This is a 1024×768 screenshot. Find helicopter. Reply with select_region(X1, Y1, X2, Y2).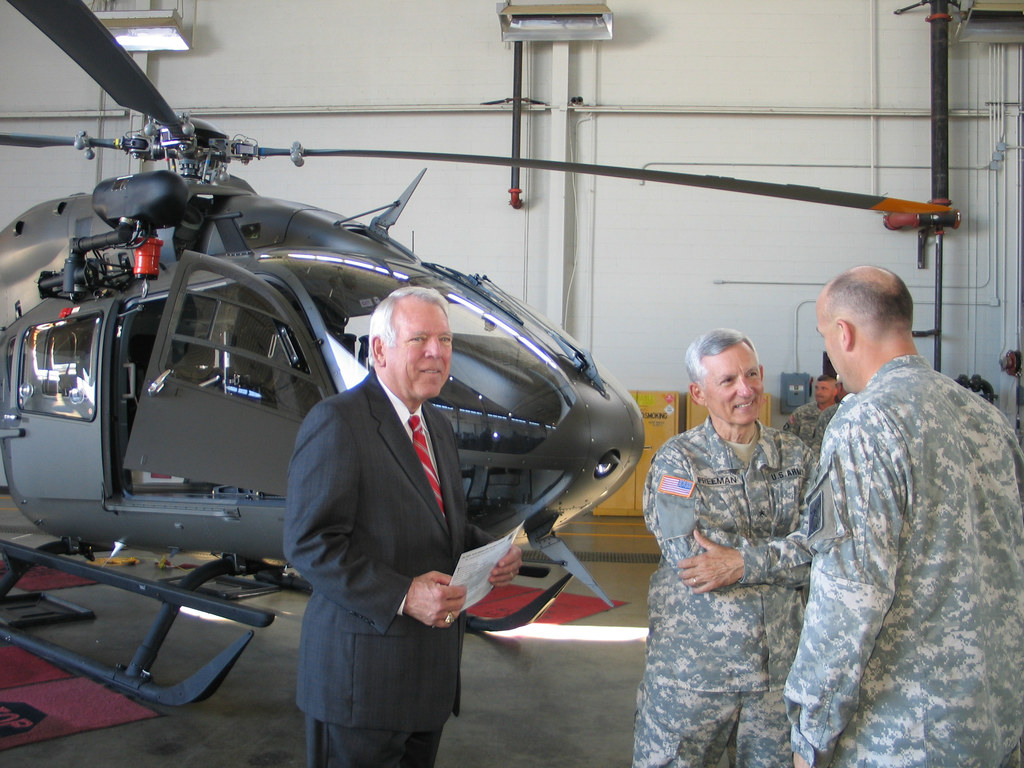
select_region(0, 0, 954, 709).
